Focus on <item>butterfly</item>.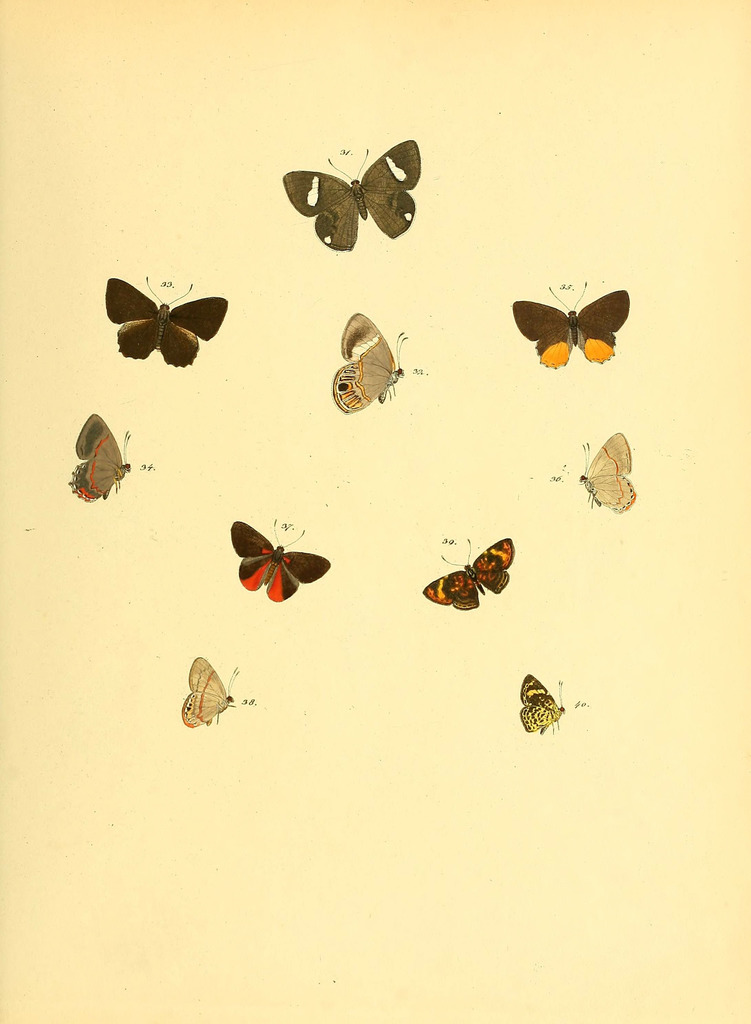
Focused at l=65, t=410, r=135, b=507.
